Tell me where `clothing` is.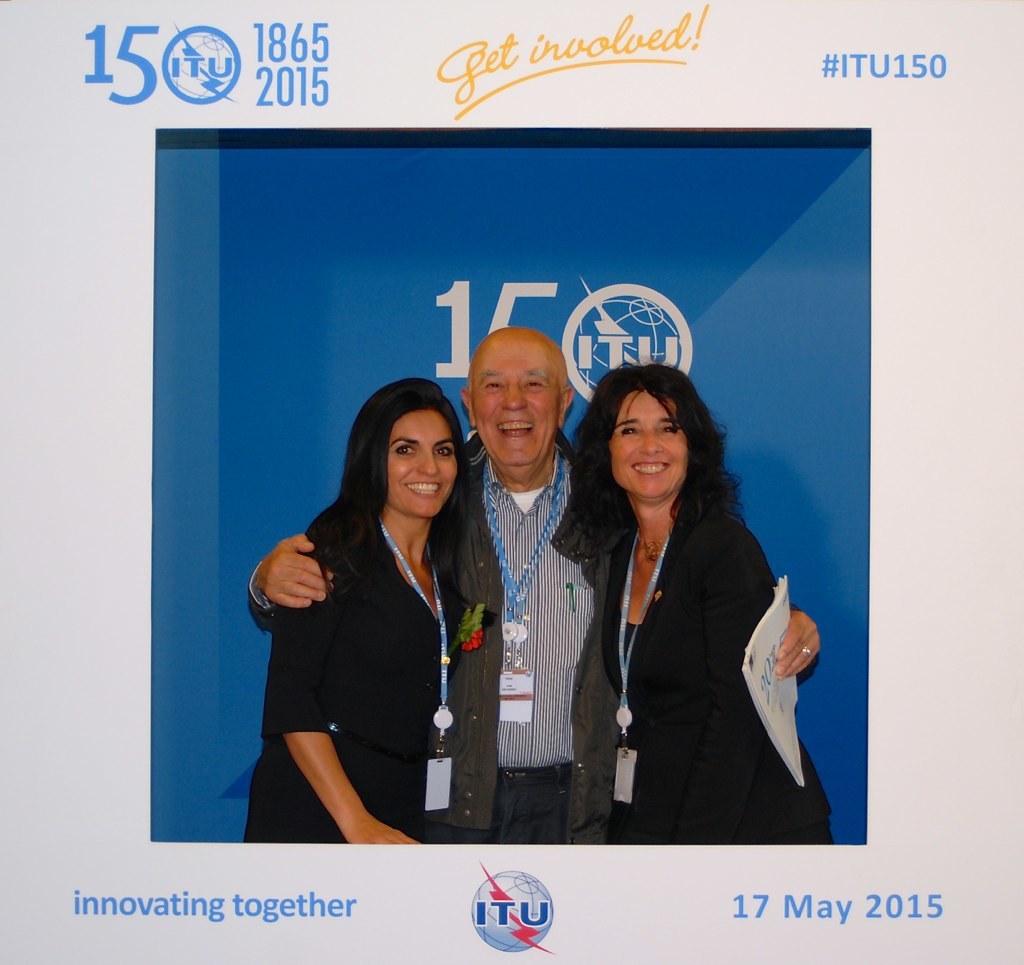
`clothing` is at 247, 427, 820, 859.
